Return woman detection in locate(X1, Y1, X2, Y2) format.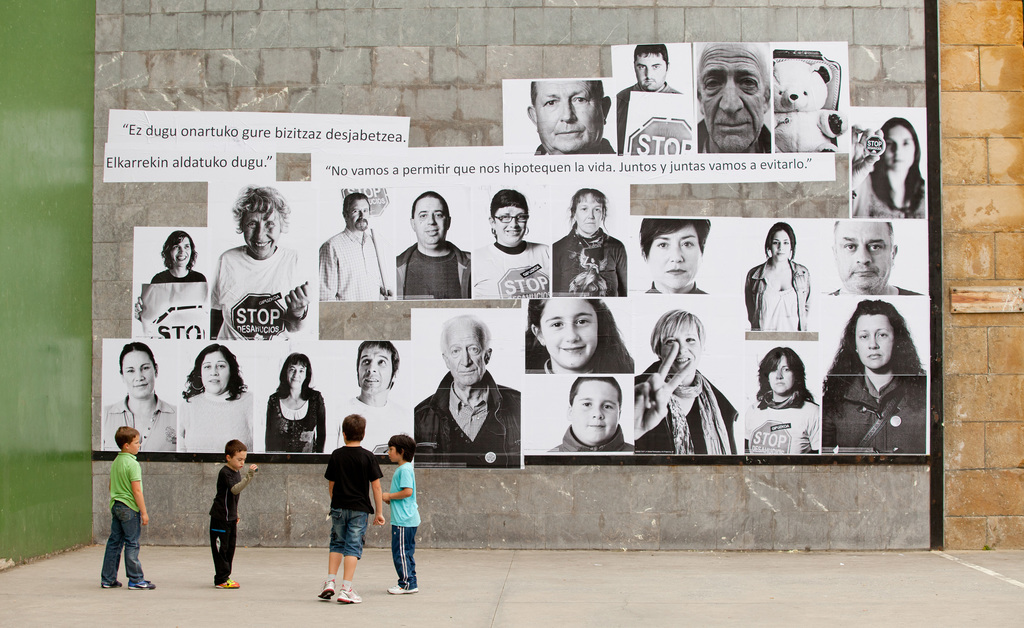
locate(827, 287, 931, 460).
